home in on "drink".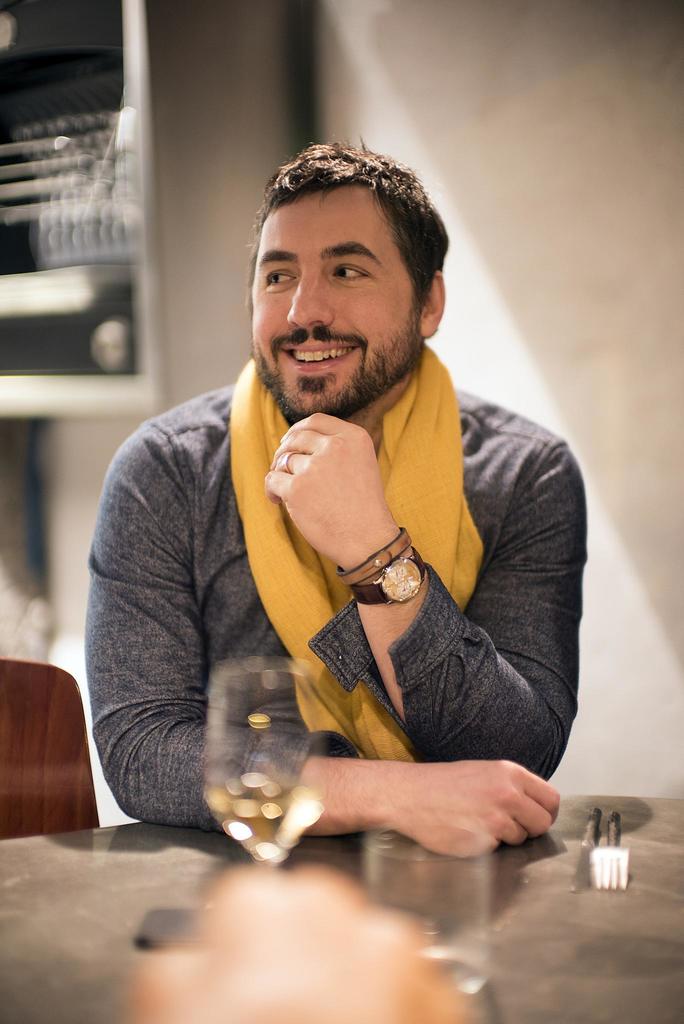
Homed in at Rect(200, 787, 320, 866).
